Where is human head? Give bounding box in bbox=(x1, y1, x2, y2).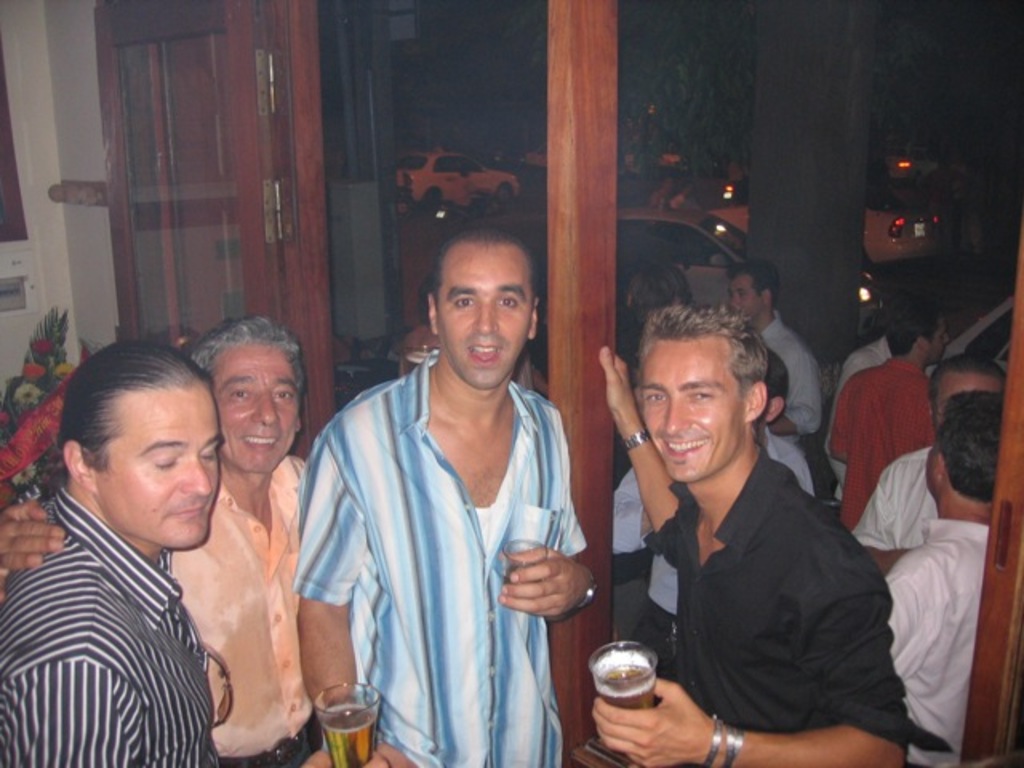
bbox=(624, 259, 683, 344).
